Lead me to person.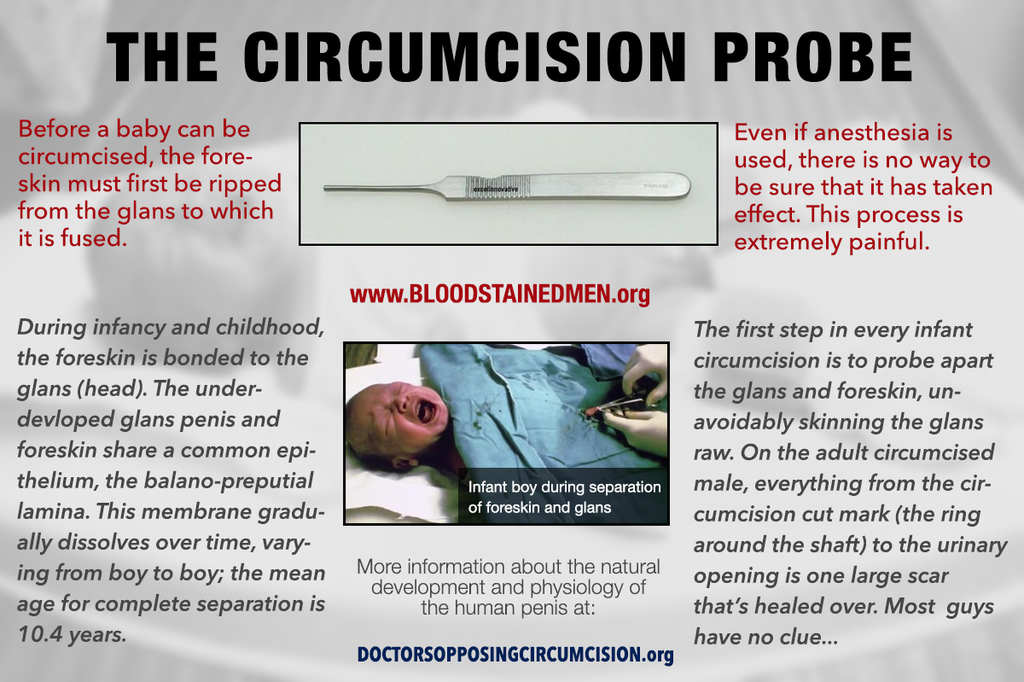
Lead to rect(349, 380, 454, 474).
